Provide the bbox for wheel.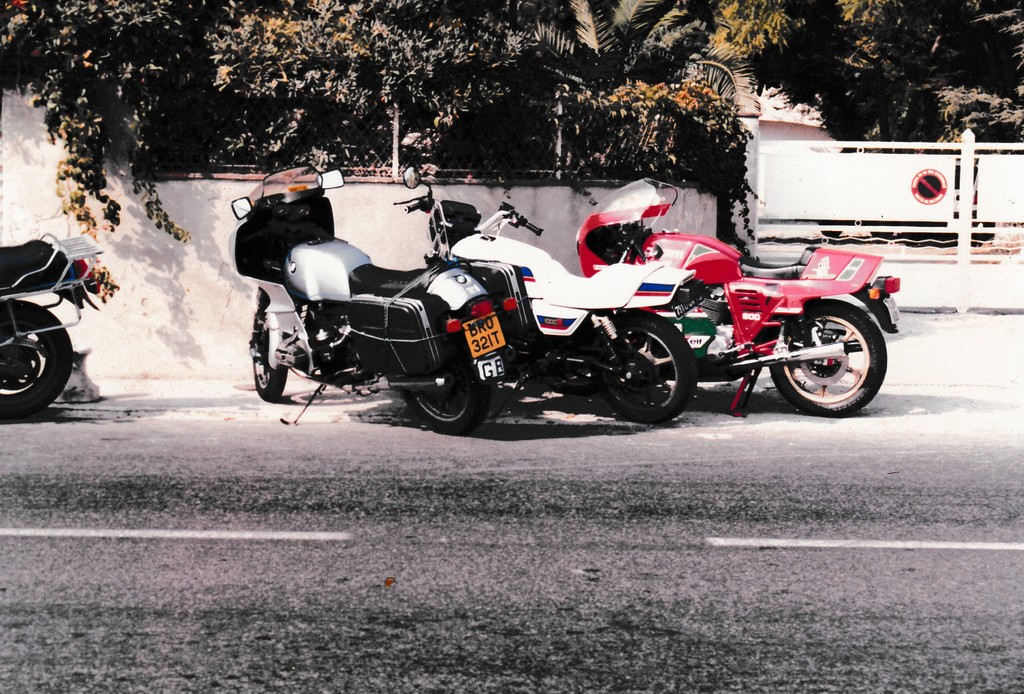
(left=250, top=309, right=286, bottom=401).
